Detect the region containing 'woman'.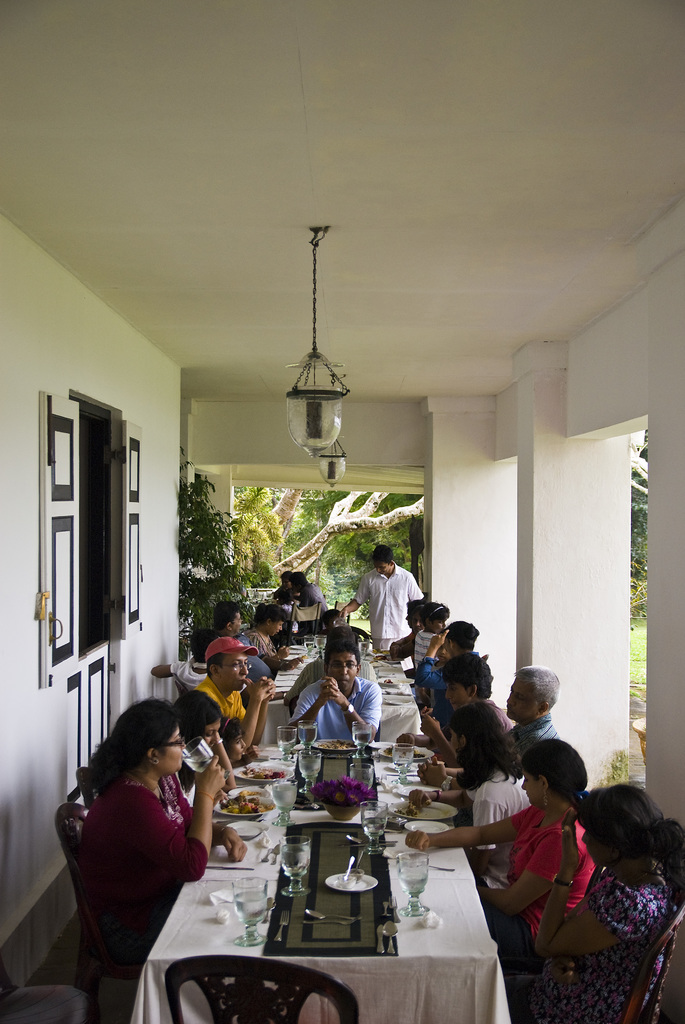
243, 605, 297, 672.
